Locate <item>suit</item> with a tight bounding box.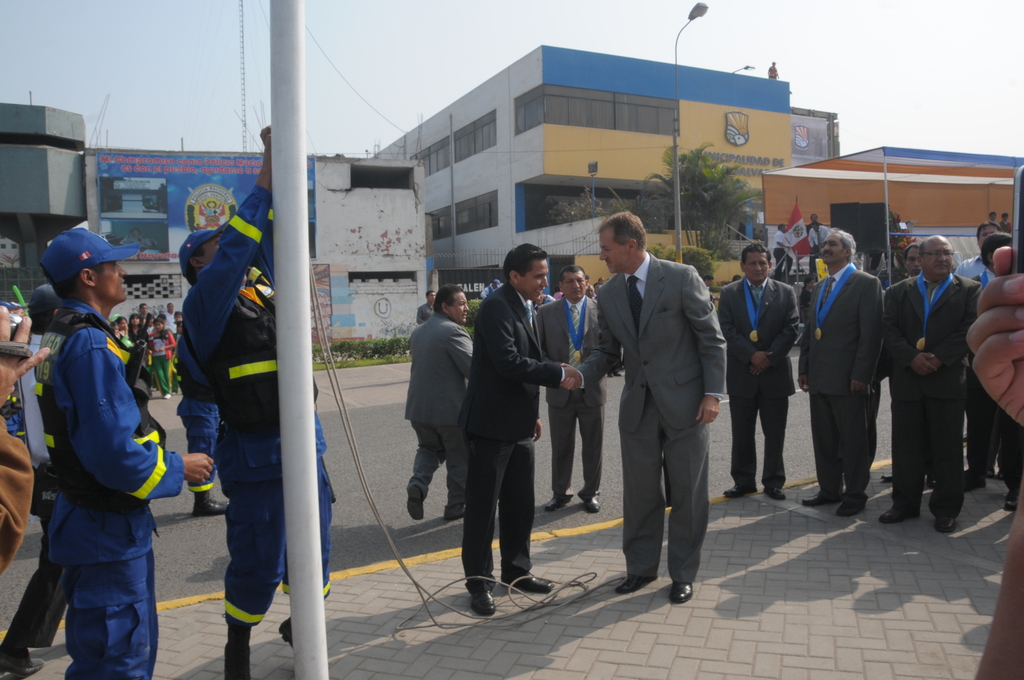
bbox(404, 316, 486, 516).
